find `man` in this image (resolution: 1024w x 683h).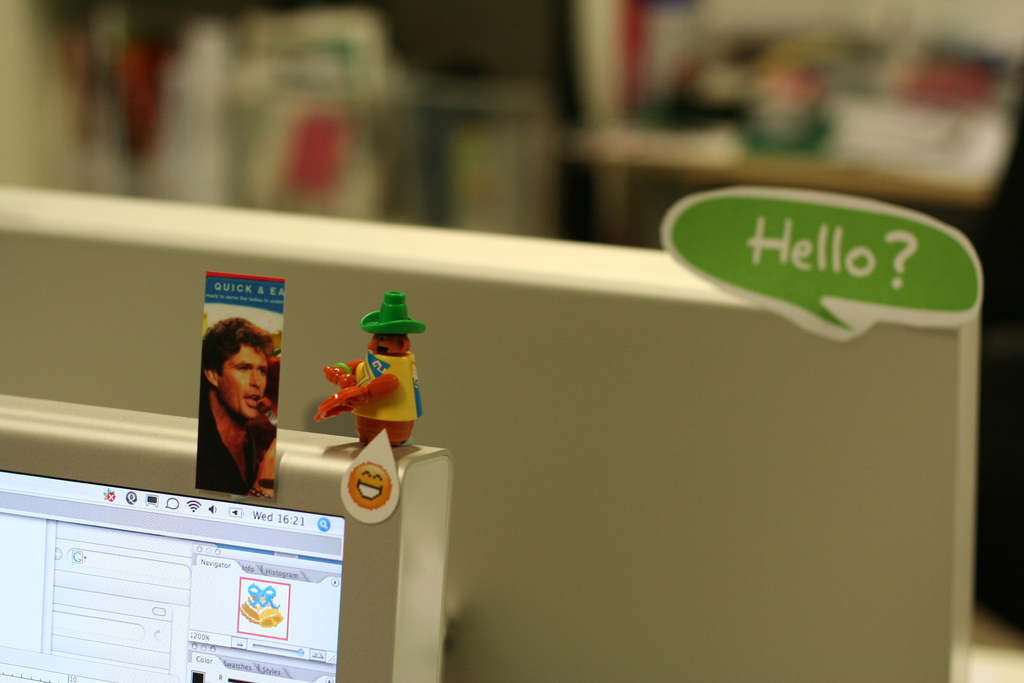
crop(179, 315, 285, 503).
